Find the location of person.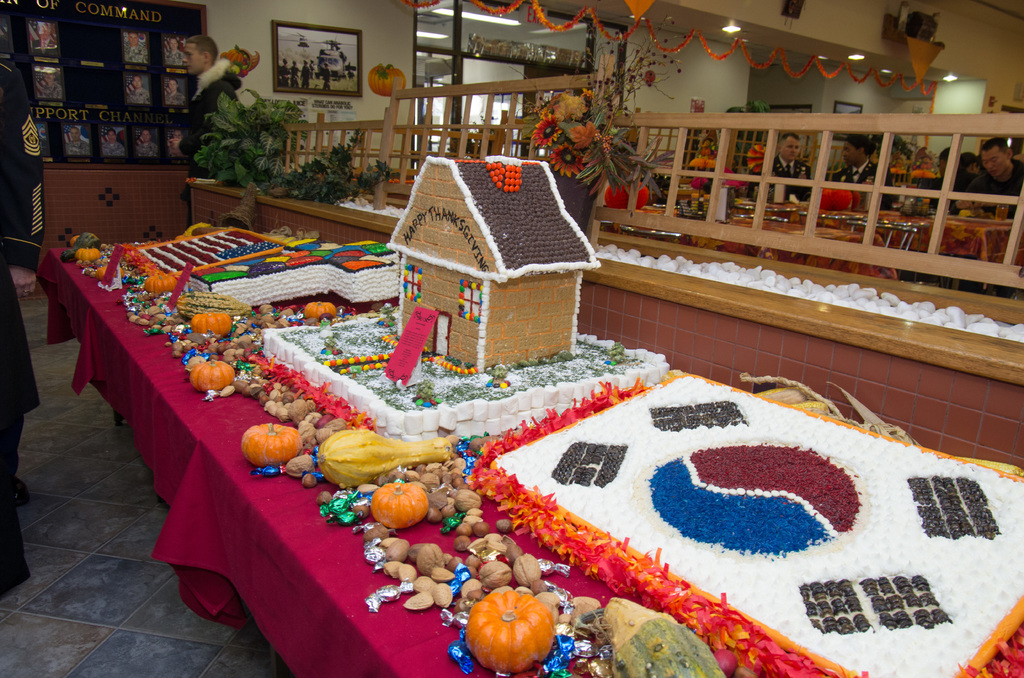
Location: (left=764, top=134, right=812, bottom=202).
